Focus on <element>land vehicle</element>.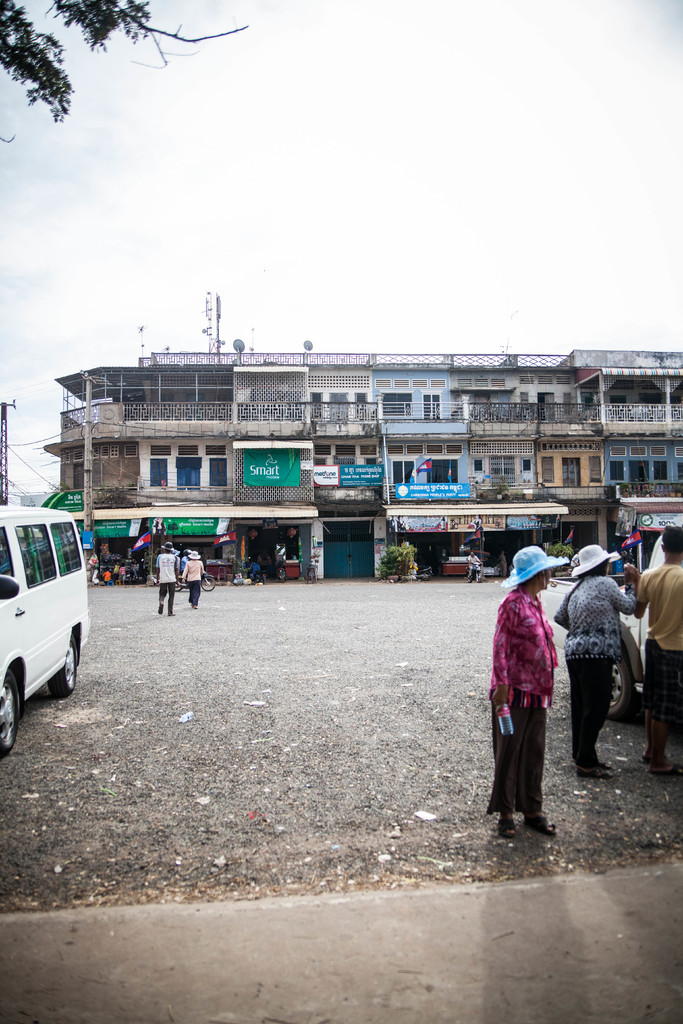
Focused at <bbox>465, 562, 486, 583</bbox>.
